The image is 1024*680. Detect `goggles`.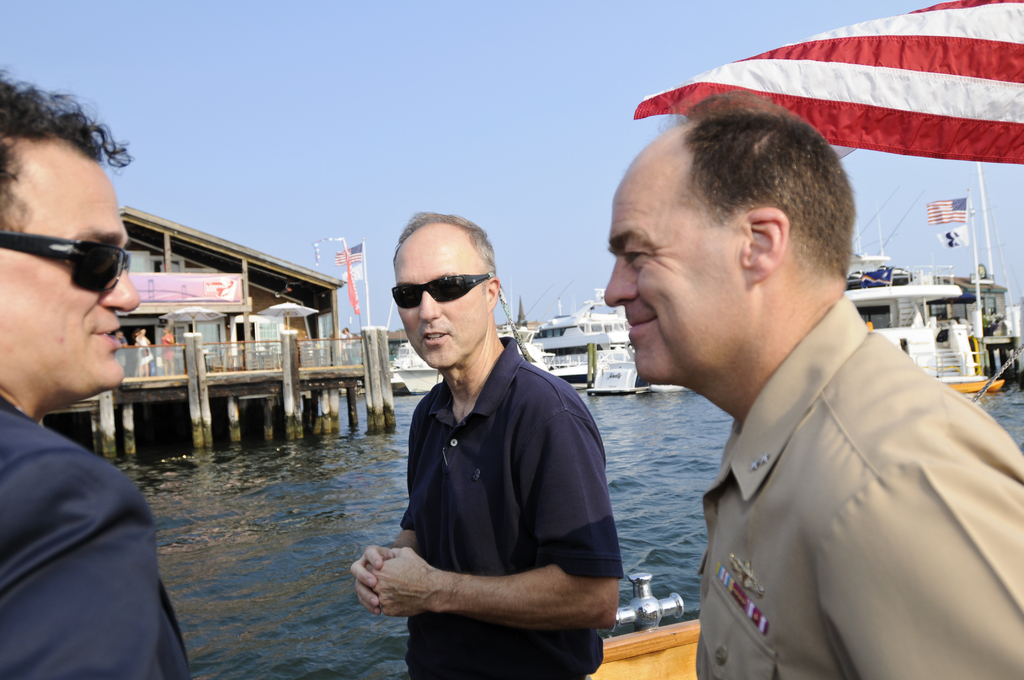
Detection: x1=388, y1=271, x2=496, y2=309.
